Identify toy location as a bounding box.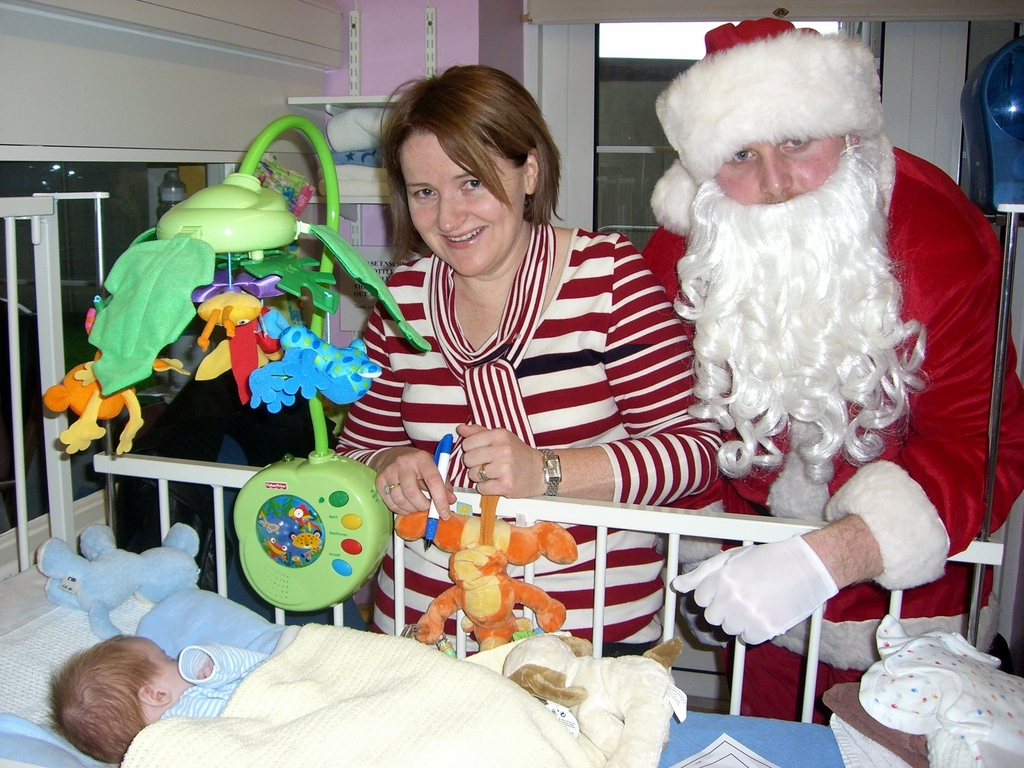
detection(88, 135, 434, 618).
